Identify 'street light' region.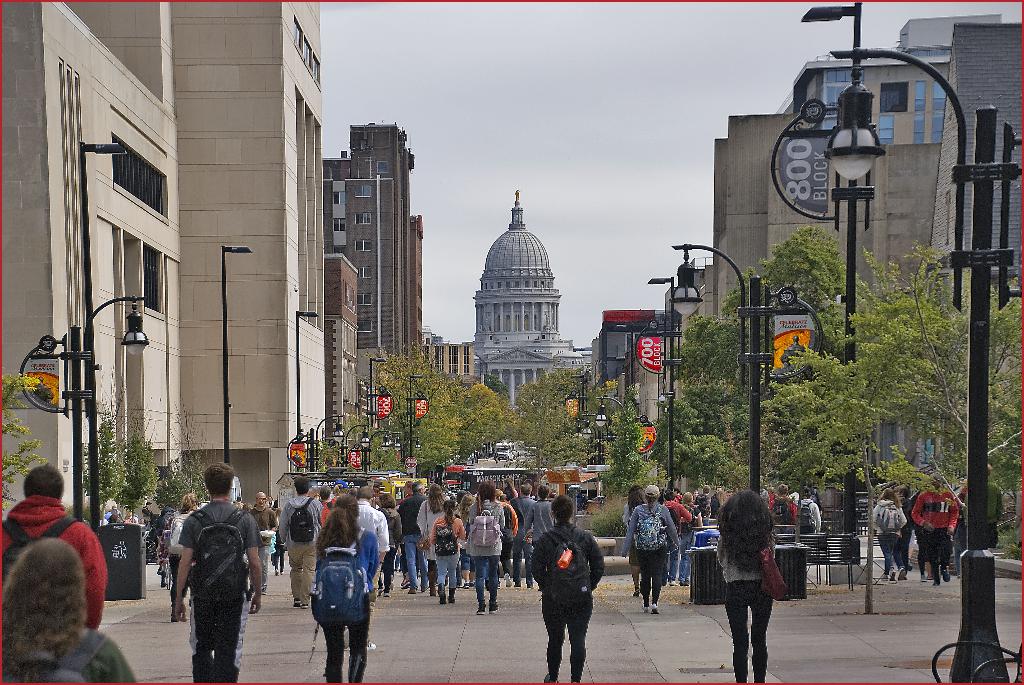
Region: (362, 359, 383, 475).
